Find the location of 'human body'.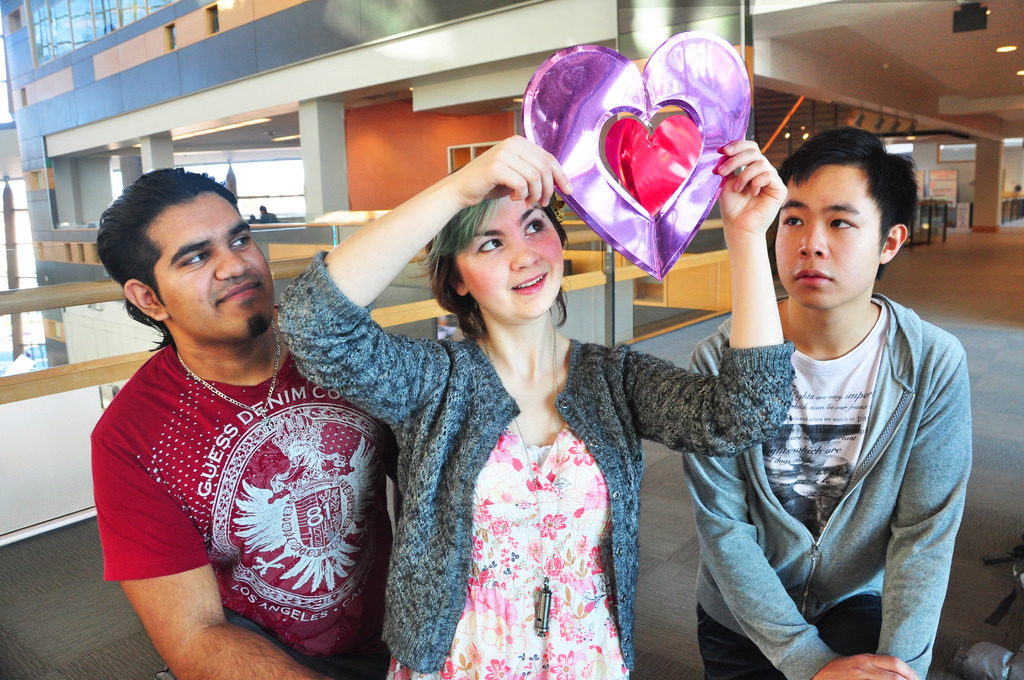
Location: <bbox>278, 133, 796, 679</bbox>.
